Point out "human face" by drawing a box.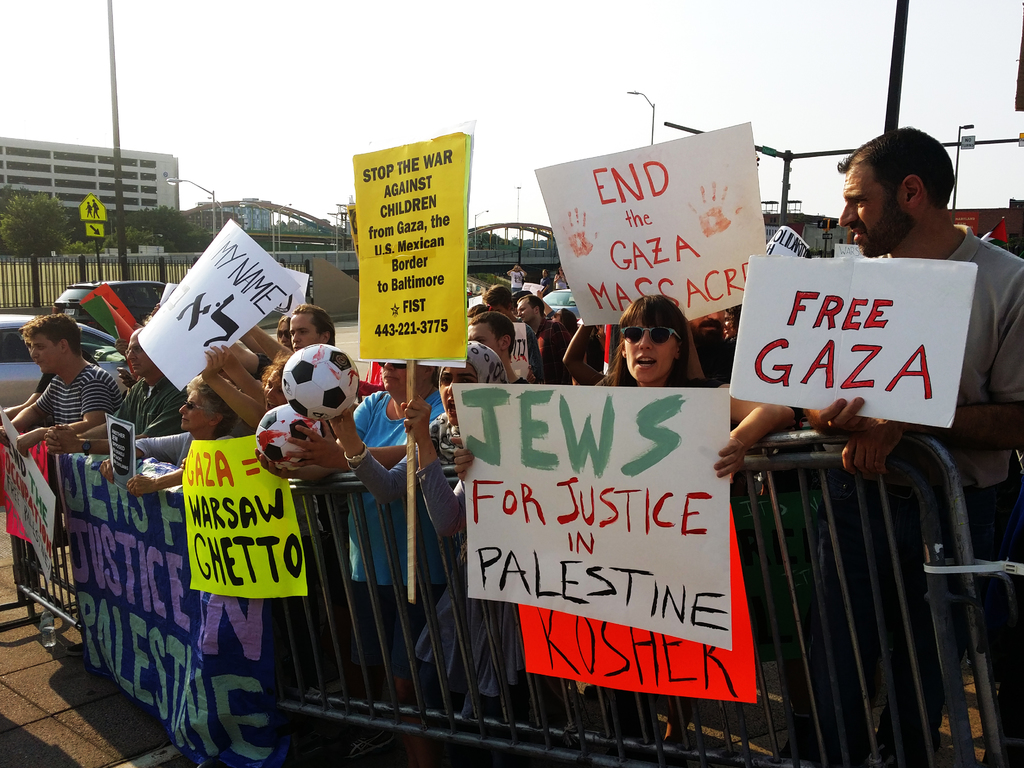
box(721, 312, 737, 339).
